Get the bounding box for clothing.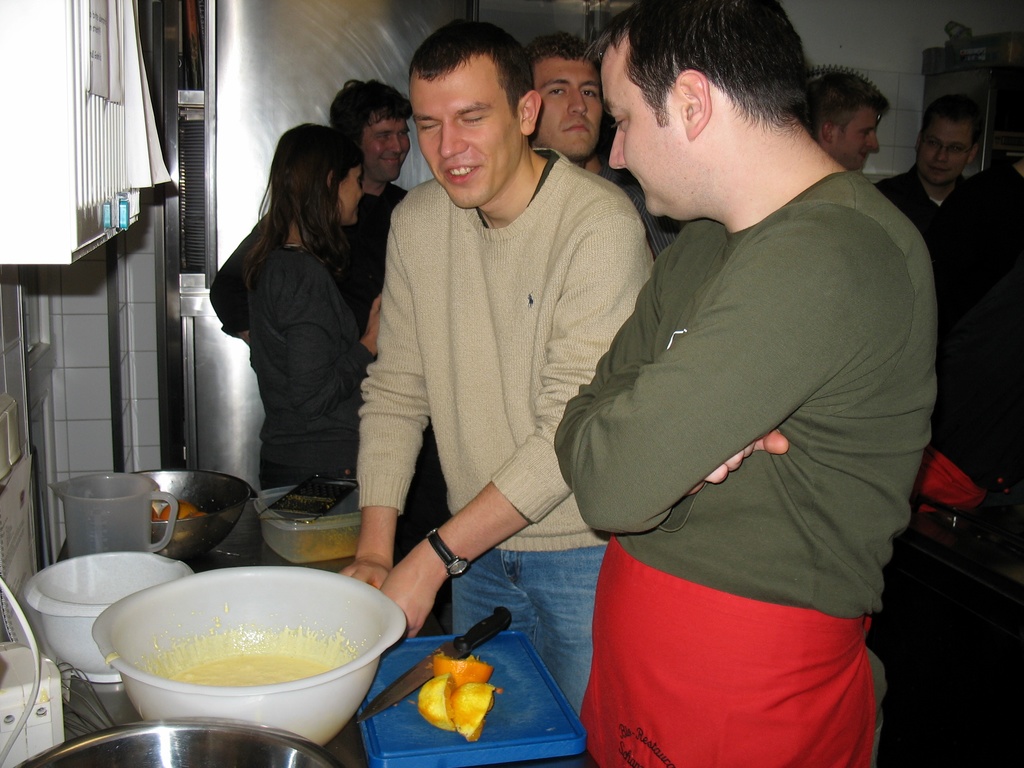
bbox=(547, 79, 930, 744).
